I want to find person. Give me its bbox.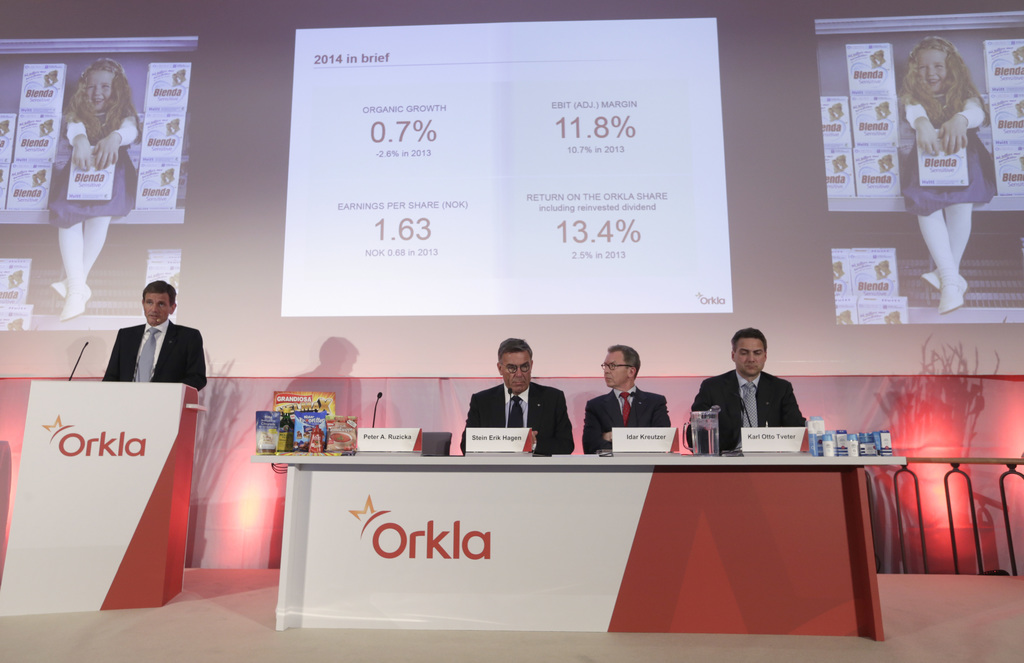
(left=893, top=35, right=1004, bottom=319).
